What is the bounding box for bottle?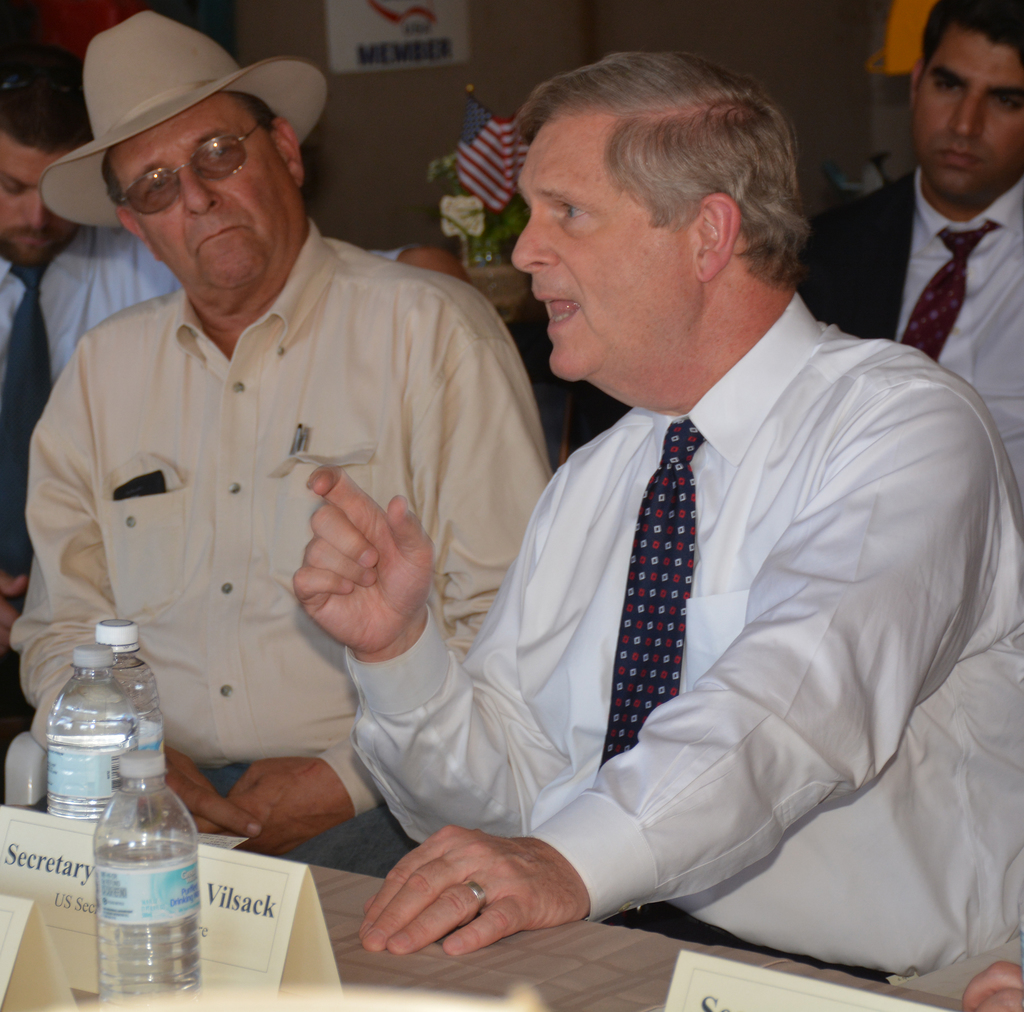
[left=61, top=722, right=206, bottom=997].
